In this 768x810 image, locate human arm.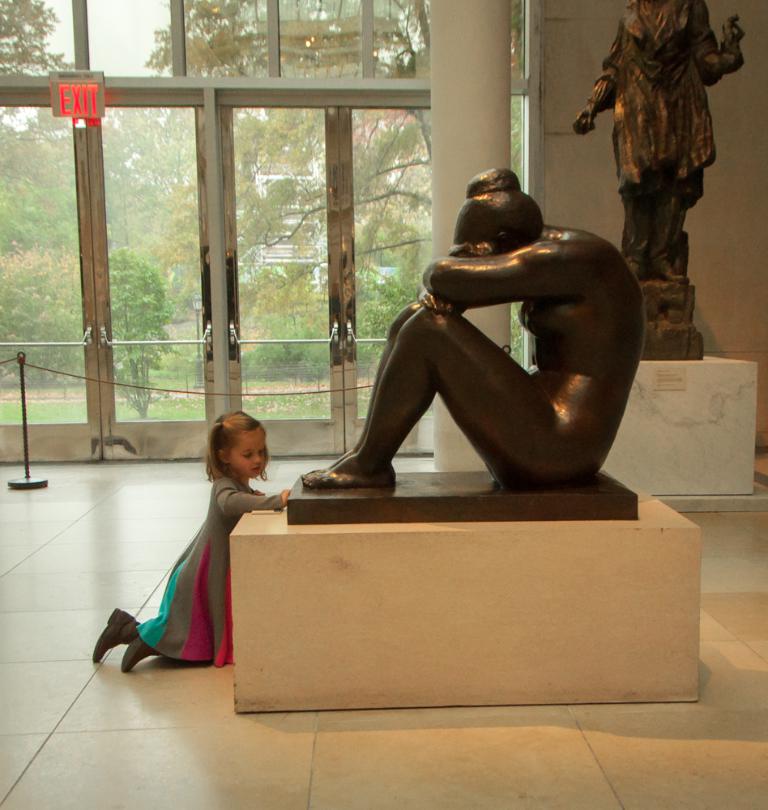
Bounding box: [688, 2, 746, 88].
